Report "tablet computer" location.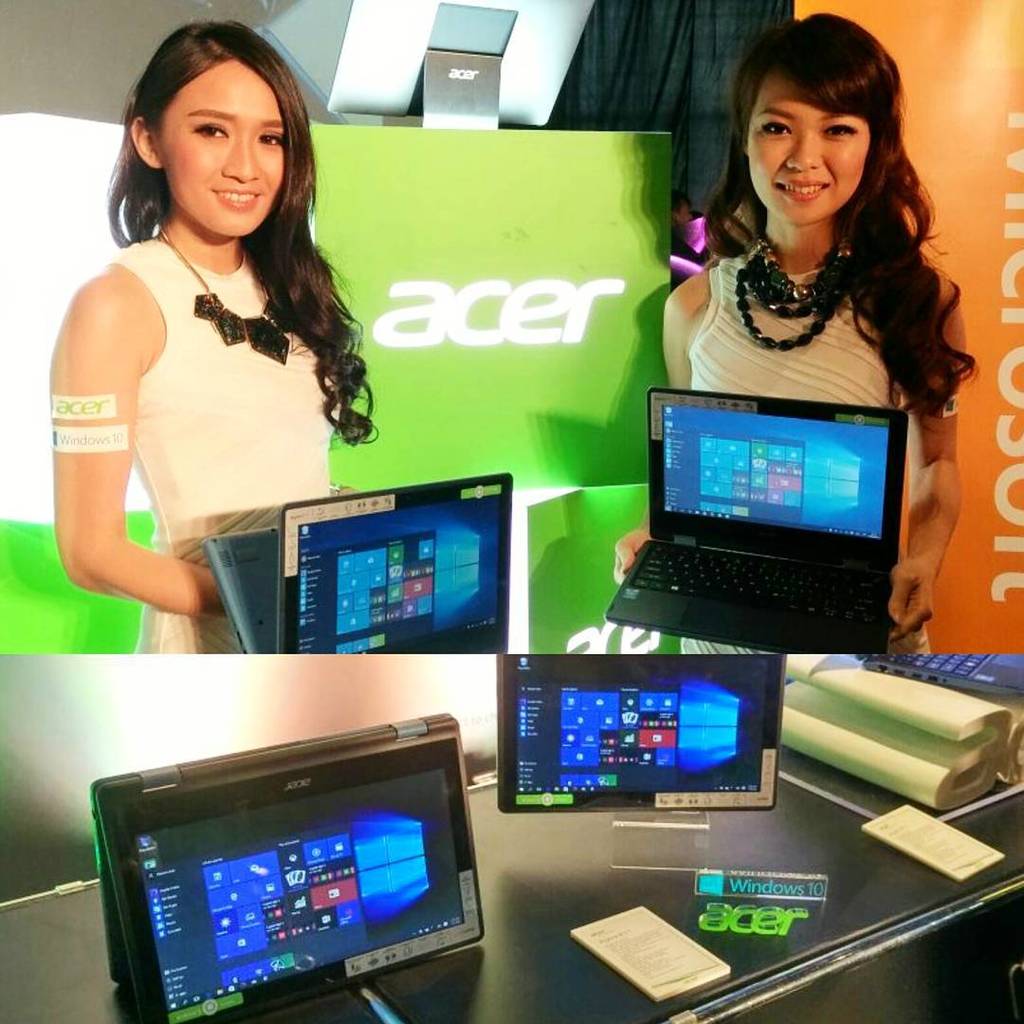
Report: select_region(497, 655, 787, 809).
